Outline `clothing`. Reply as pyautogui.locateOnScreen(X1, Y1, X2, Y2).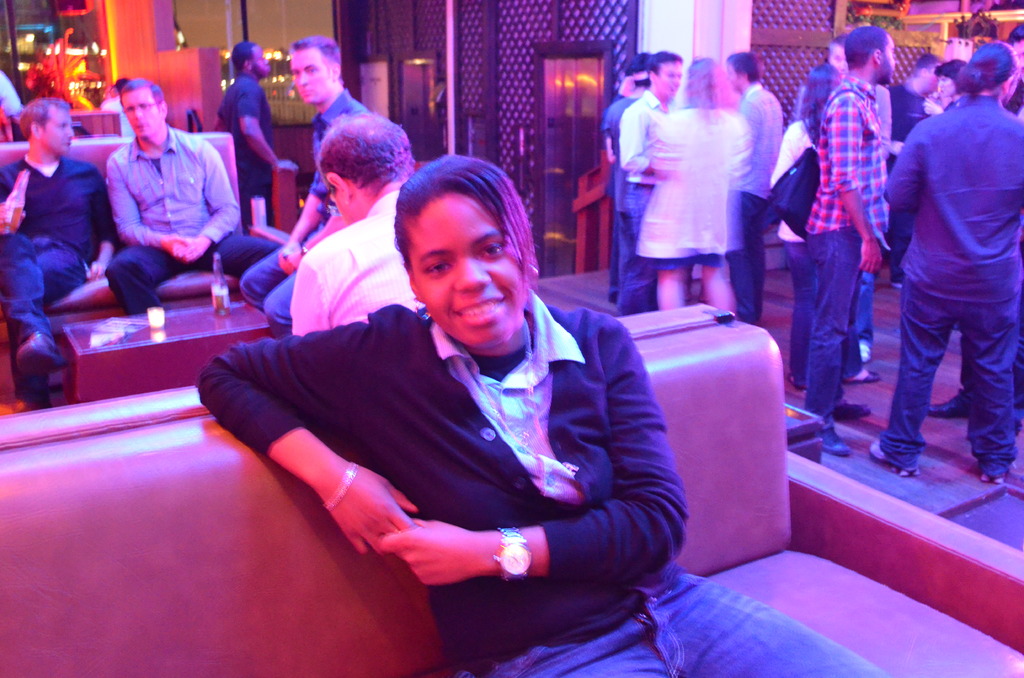
pyautogui.locateOnScreen(237, 238, 675, 652).
